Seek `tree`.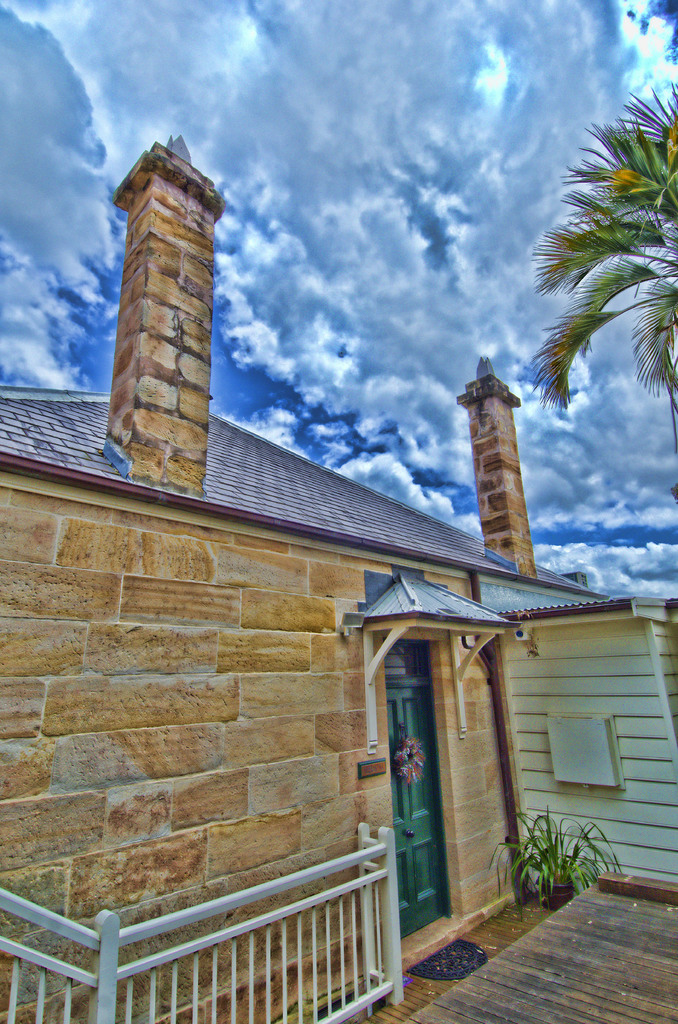
(498,809,603,901).
